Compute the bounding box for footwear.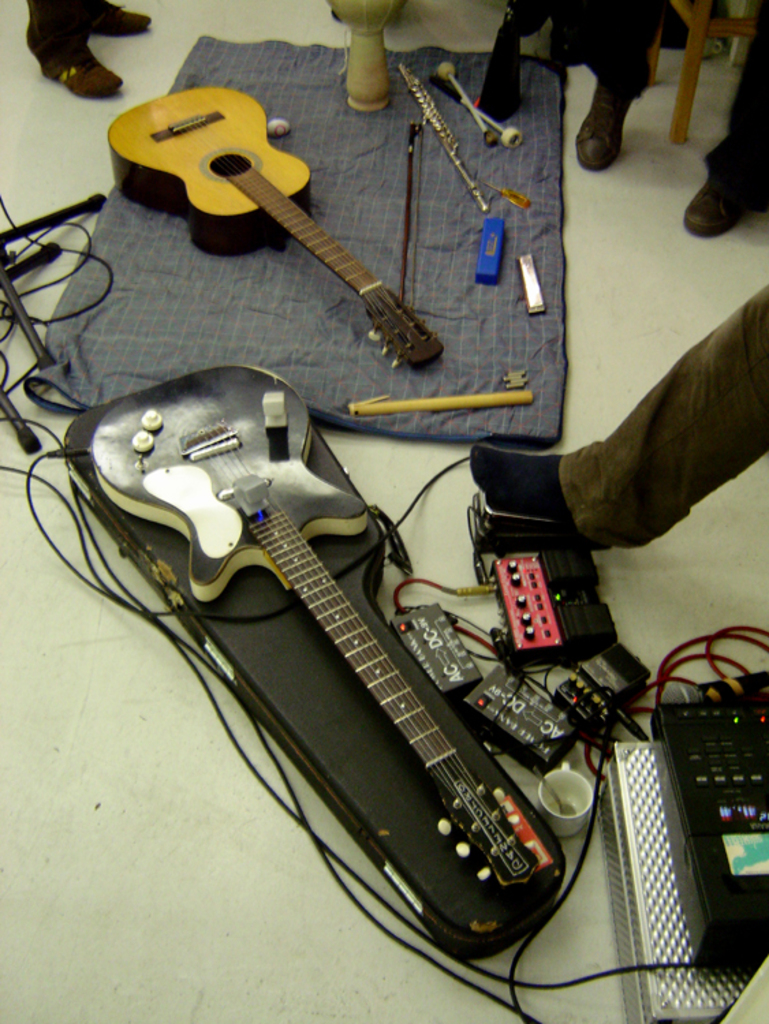
<bbox>682, 157, 761, 243</bbox>.
